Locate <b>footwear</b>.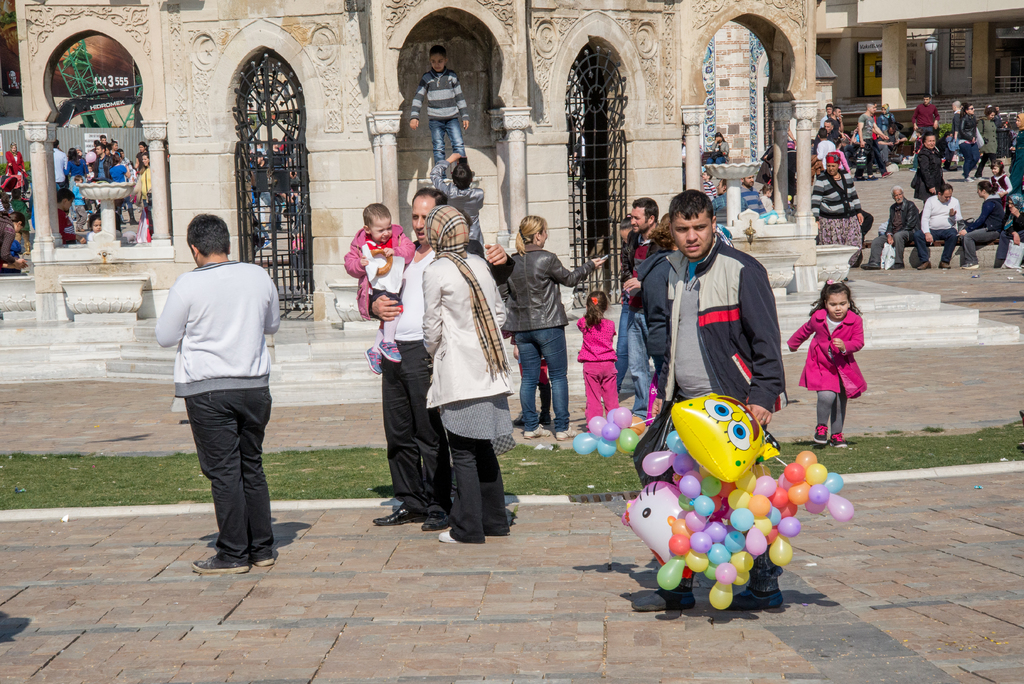
Bounding box: detection(522, 422, 548, 439).
